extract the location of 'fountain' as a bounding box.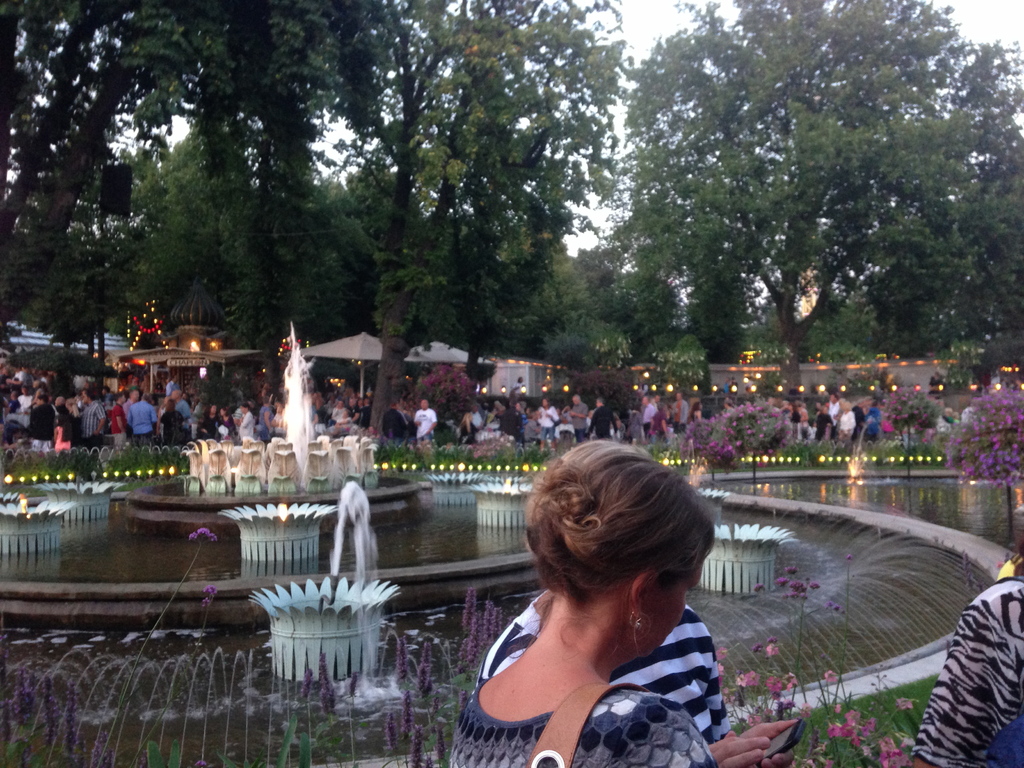
bbox=(125, 328, 424, 534).
